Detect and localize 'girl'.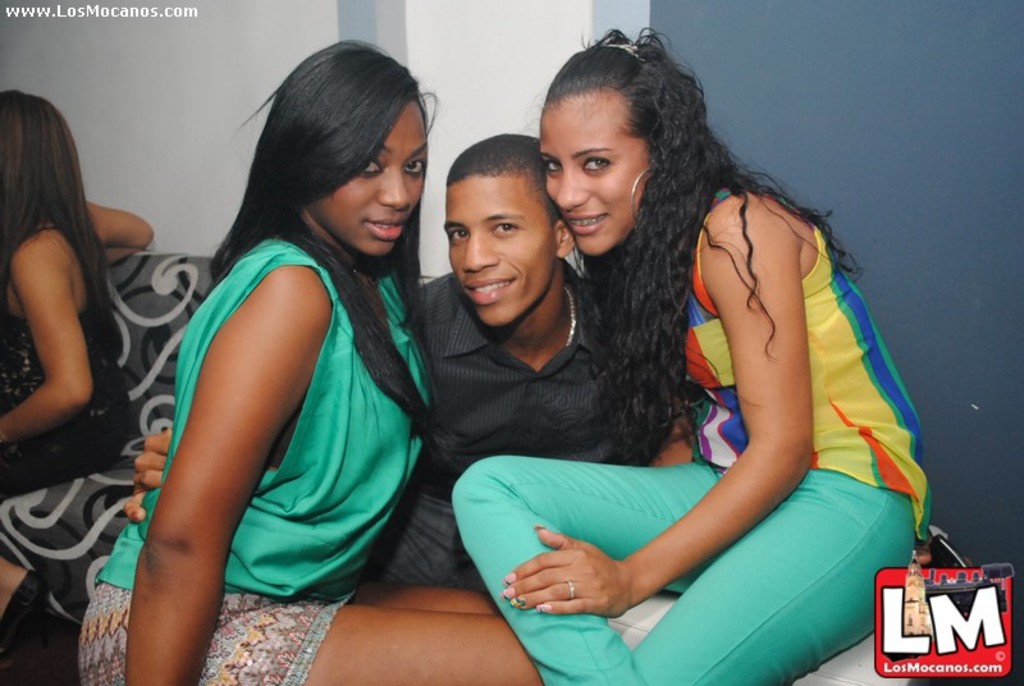
Localized at [74,38,544,685].
